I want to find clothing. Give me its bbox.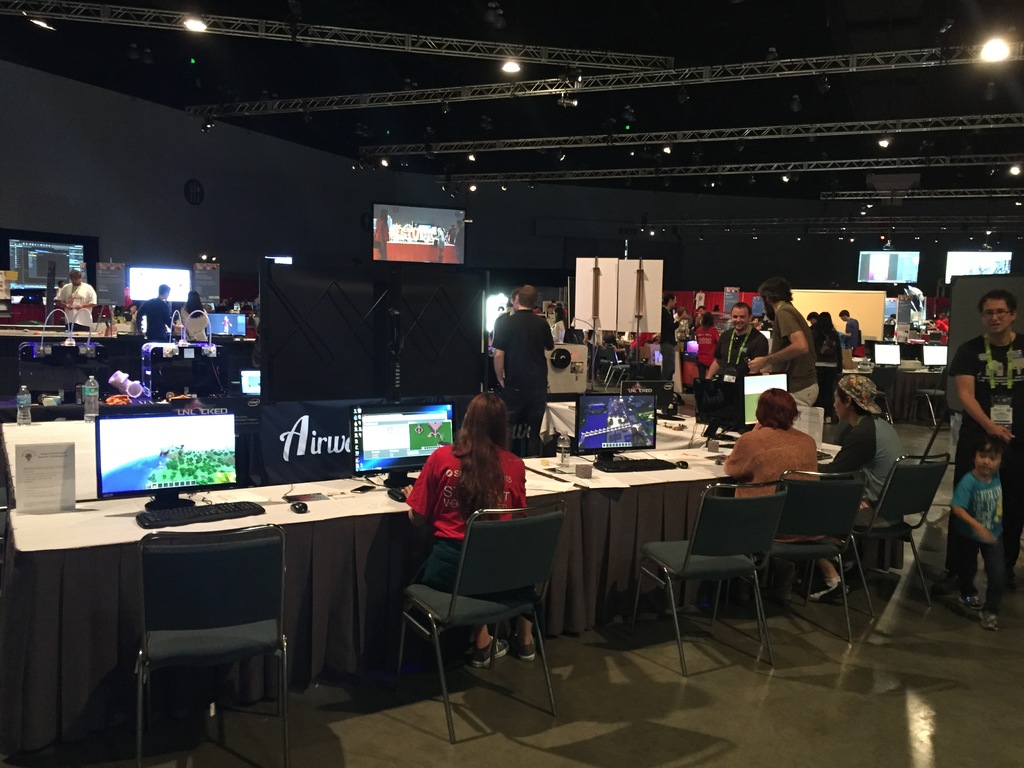
487/293/556/430.
